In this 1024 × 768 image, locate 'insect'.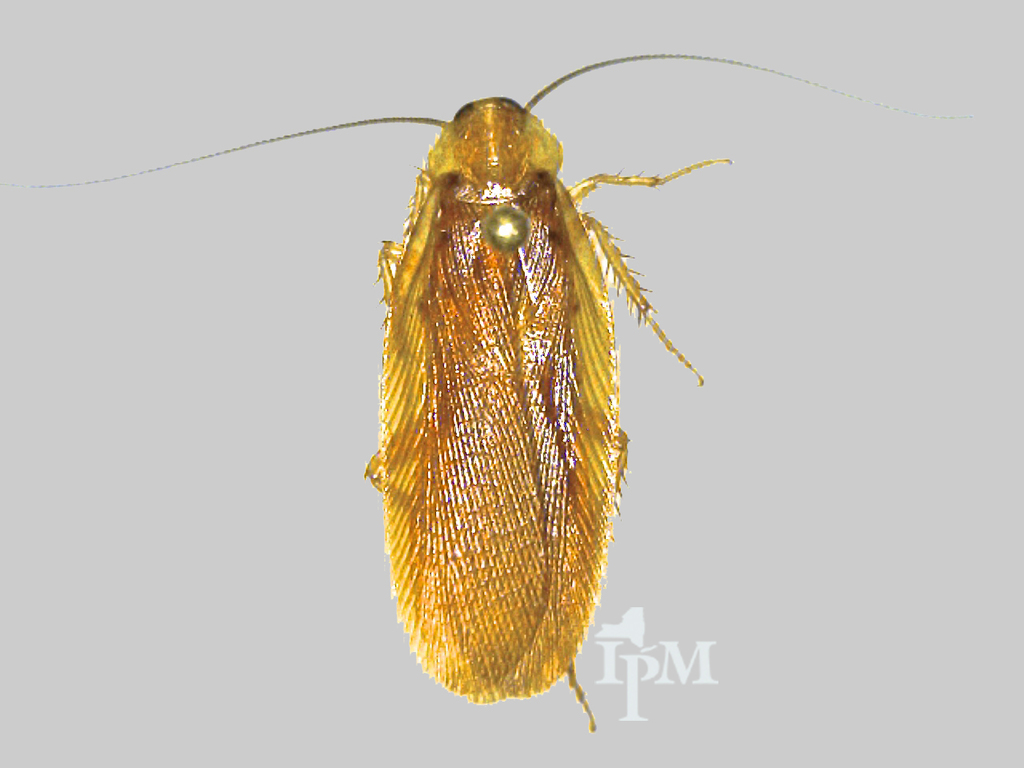
Bounding box: select_region(2, 48, 964, 734).
